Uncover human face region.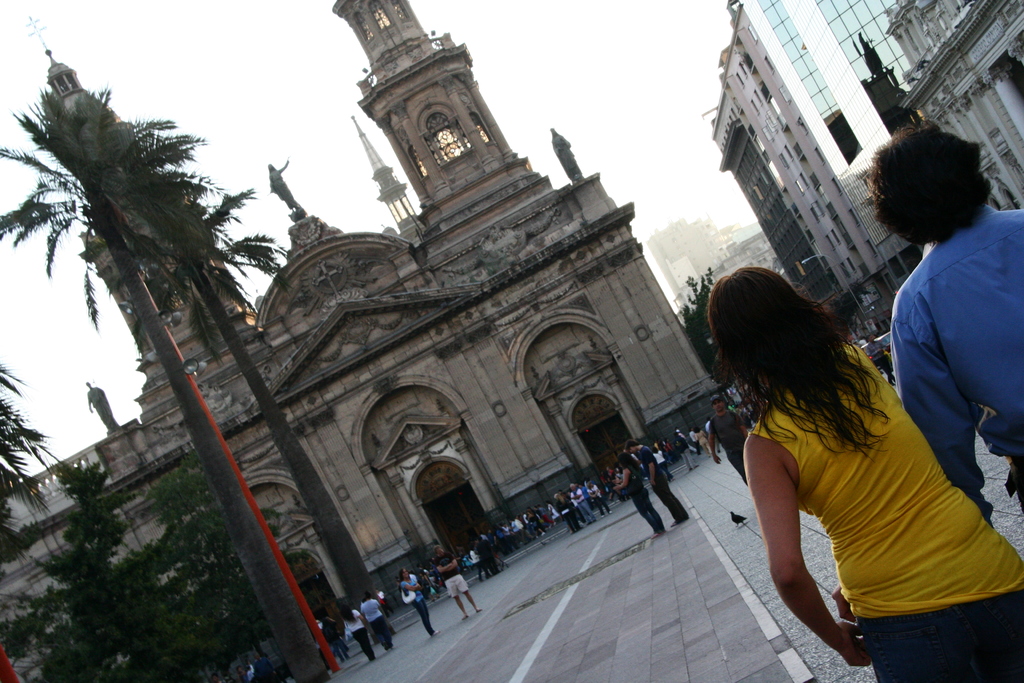
Uncovered: bbox=[709, 395, 727, 414].
